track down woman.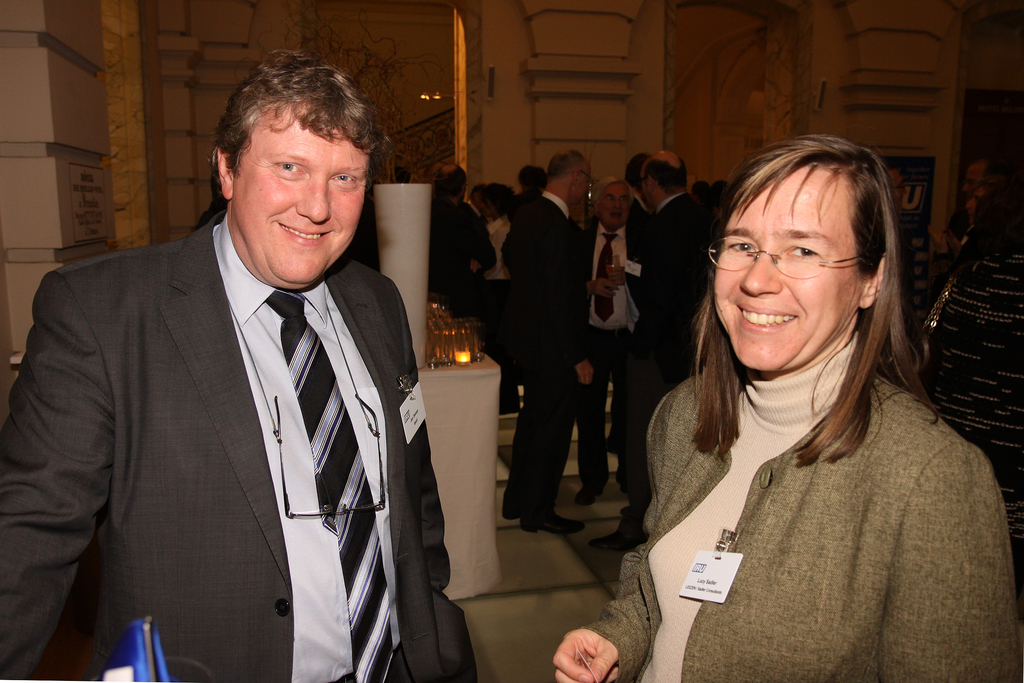
Tracked to x1=600, y1=128, x2=993, y2=678.
